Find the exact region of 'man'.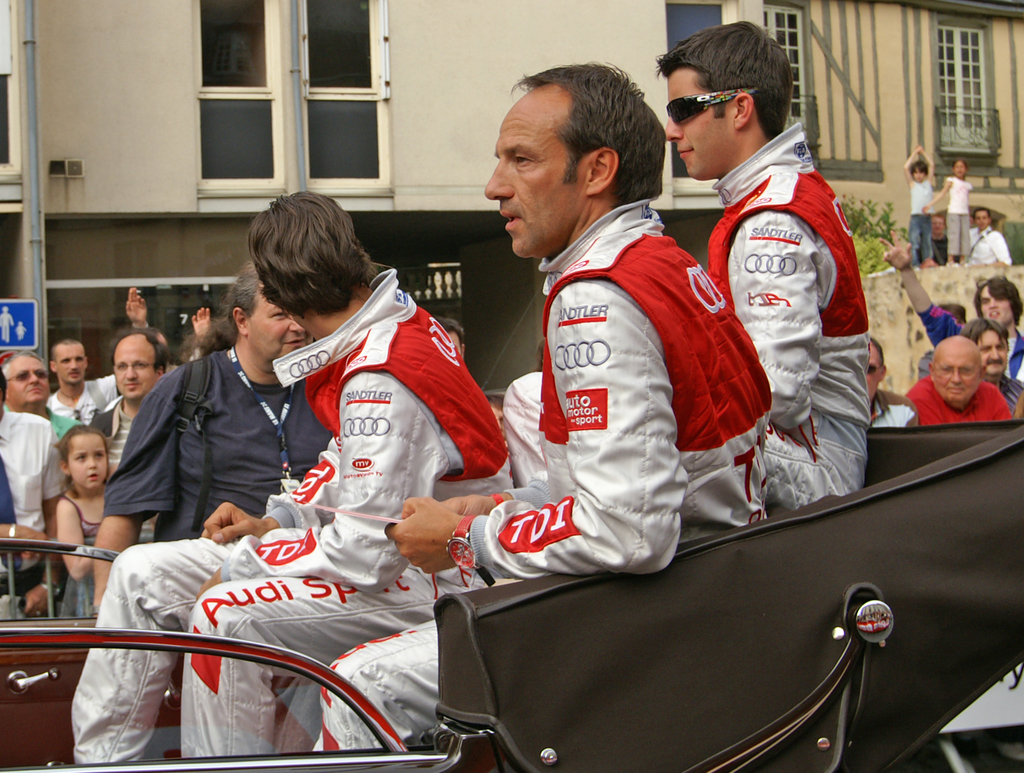
Exact region: rect(68, 188, 517, 754).
